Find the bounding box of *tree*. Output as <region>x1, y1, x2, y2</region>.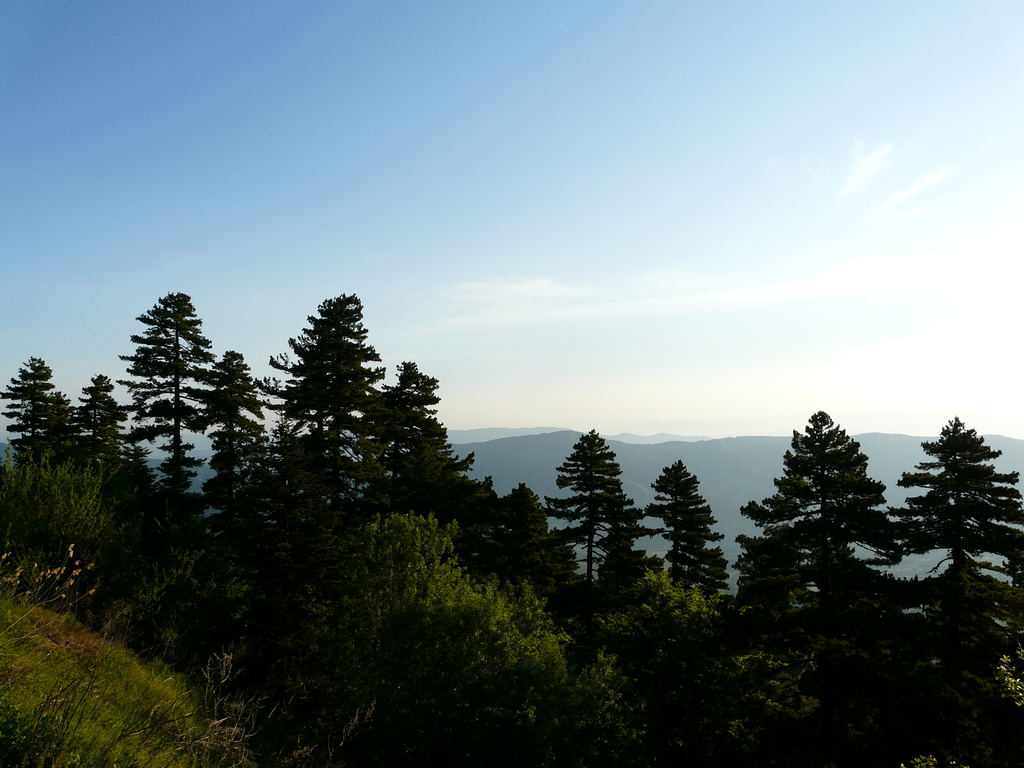
<region>243, 285, 382, 506</region>.
